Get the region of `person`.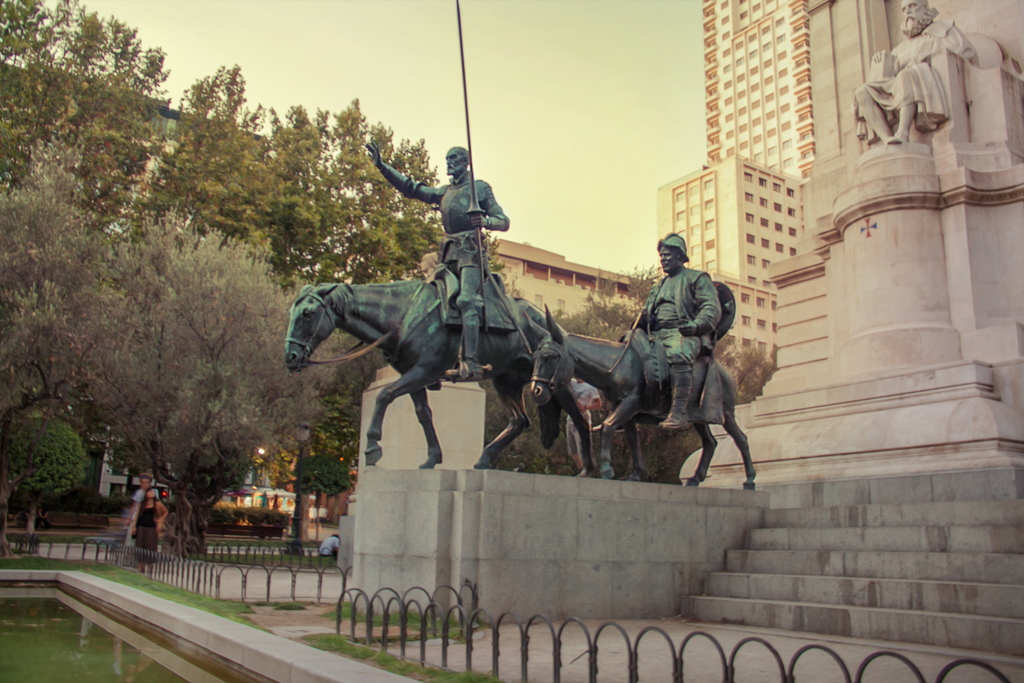
crop(123, 473, 161, 559).
